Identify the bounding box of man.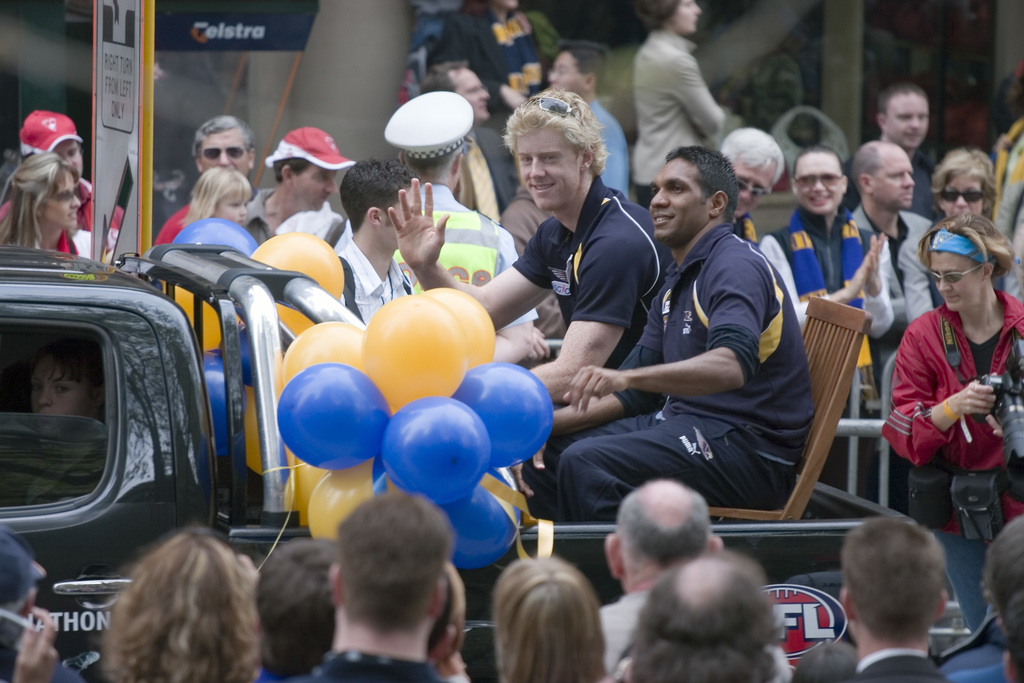
BBox(155, 115, 257, 247).
